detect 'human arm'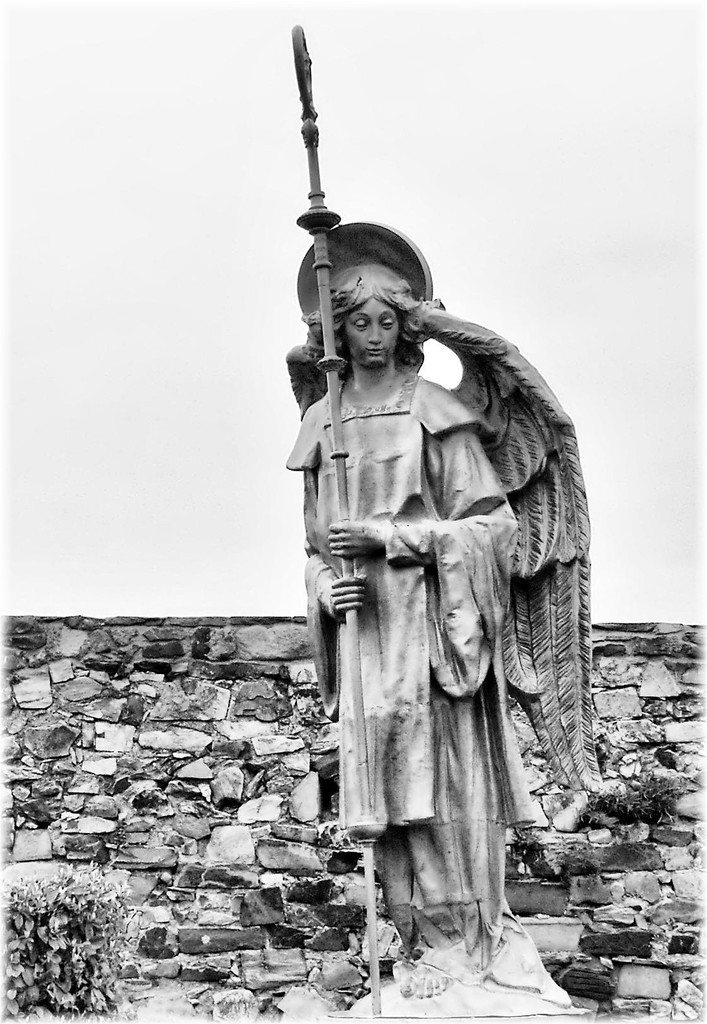
[x1=327, y1=383, x2=510, y2=566]
